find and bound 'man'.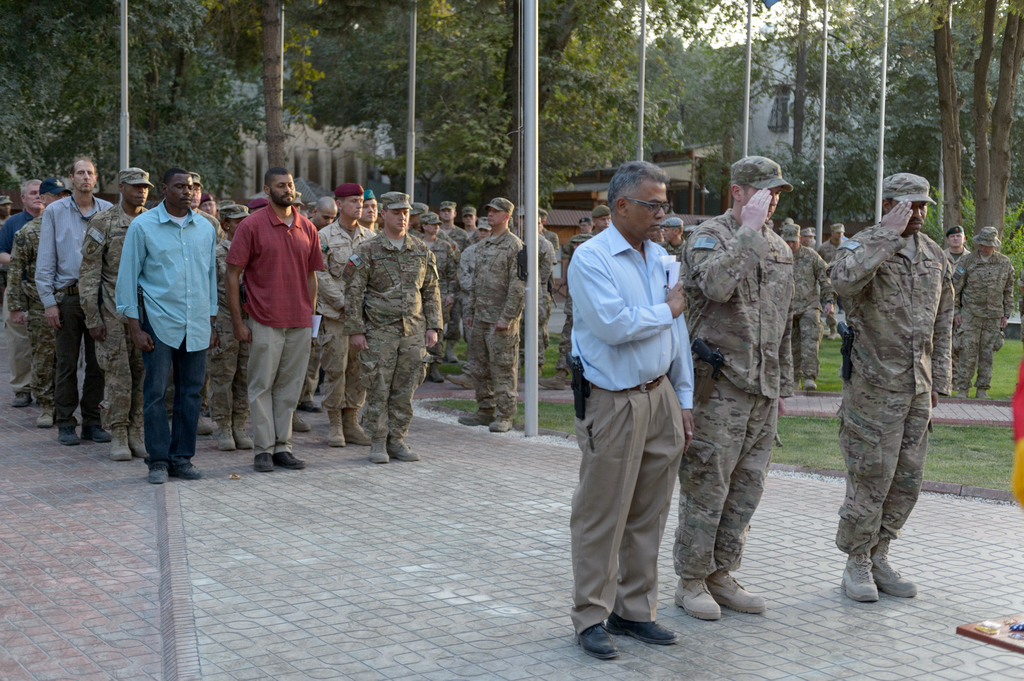
Bound: Rect(113, 168, 219, 483).
